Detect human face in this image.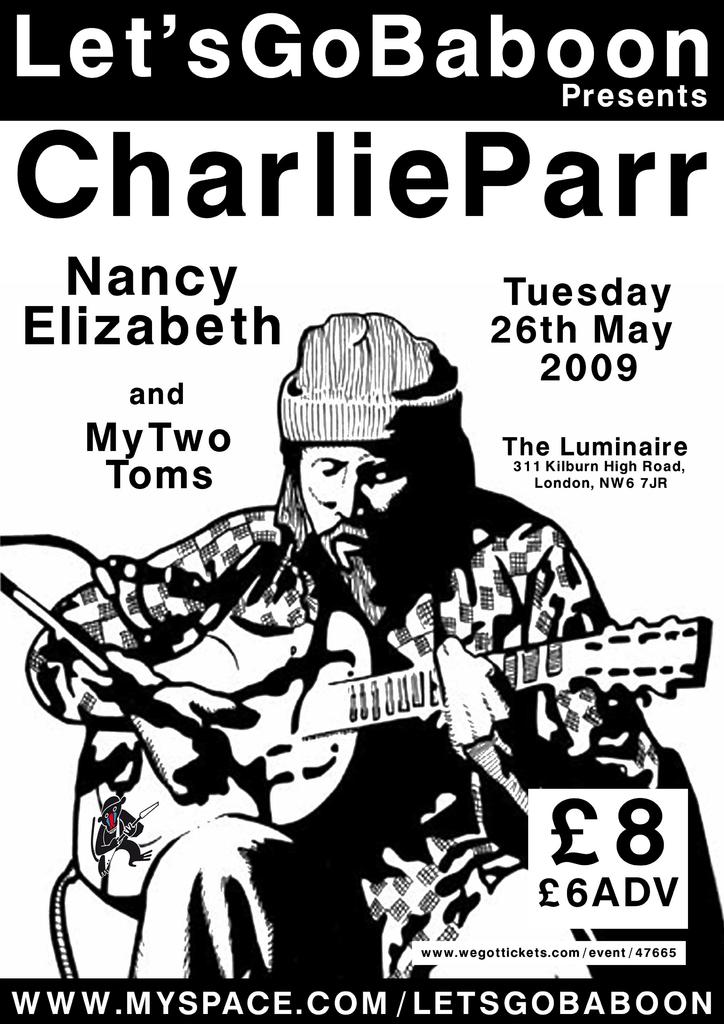
Detection: 302,442,421,568.
